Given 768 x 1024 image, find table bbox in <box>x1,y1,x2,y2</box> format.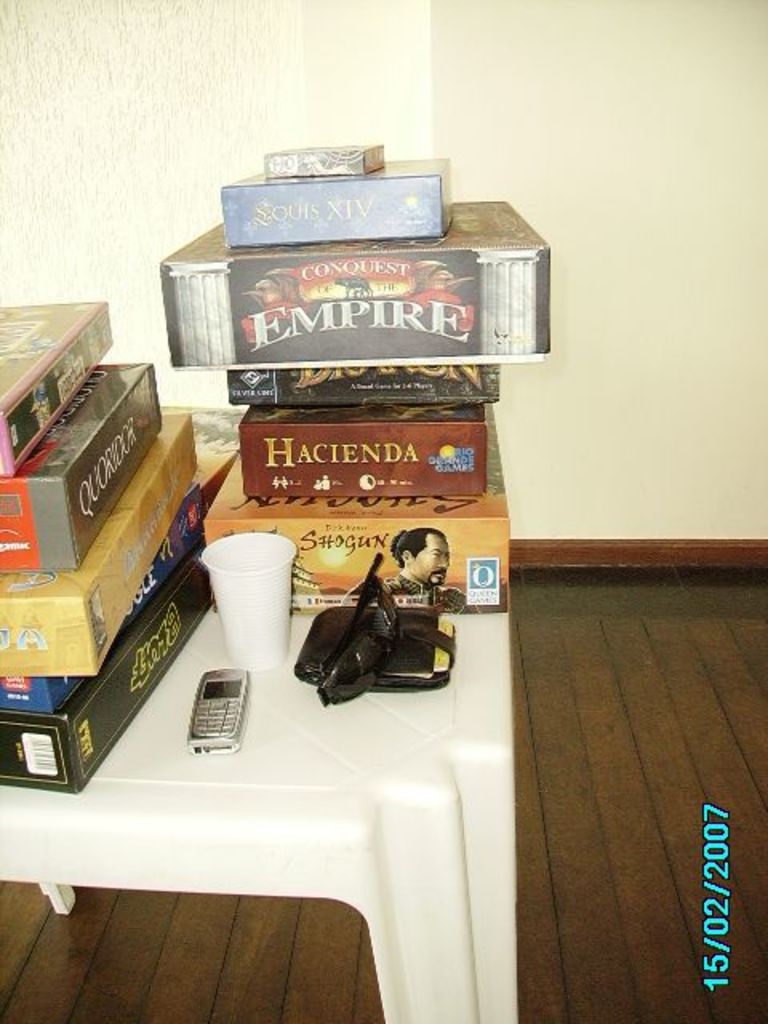
<box>0,600,530,1022</box>.
